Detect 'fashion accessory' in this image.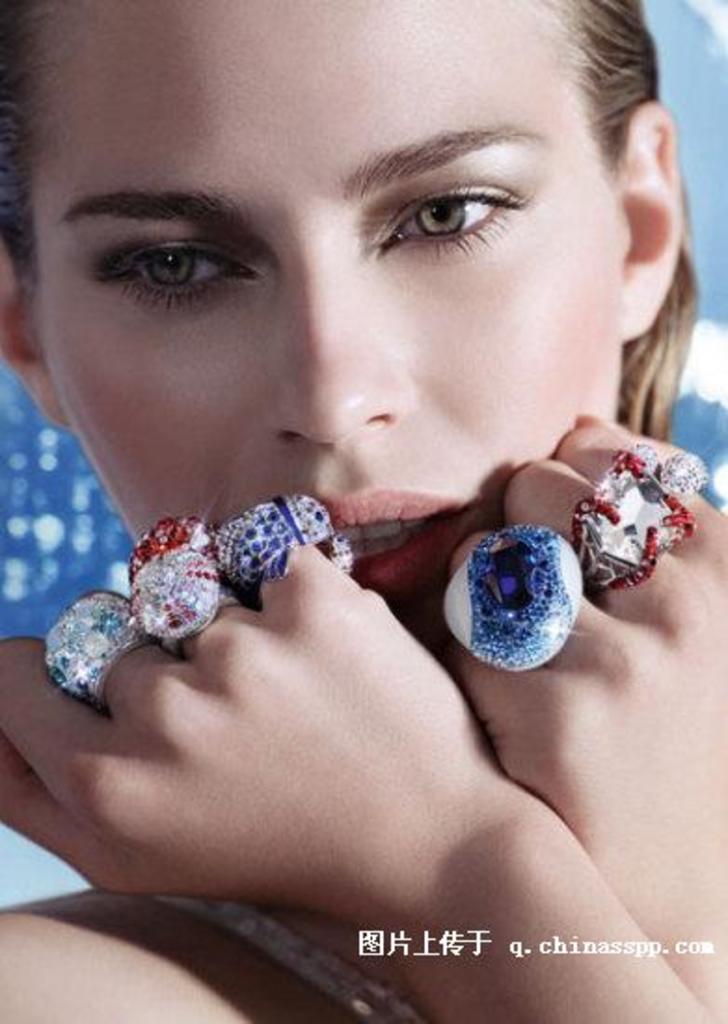
Detection: x1=568 y1=454 x2=698 y2=603.
